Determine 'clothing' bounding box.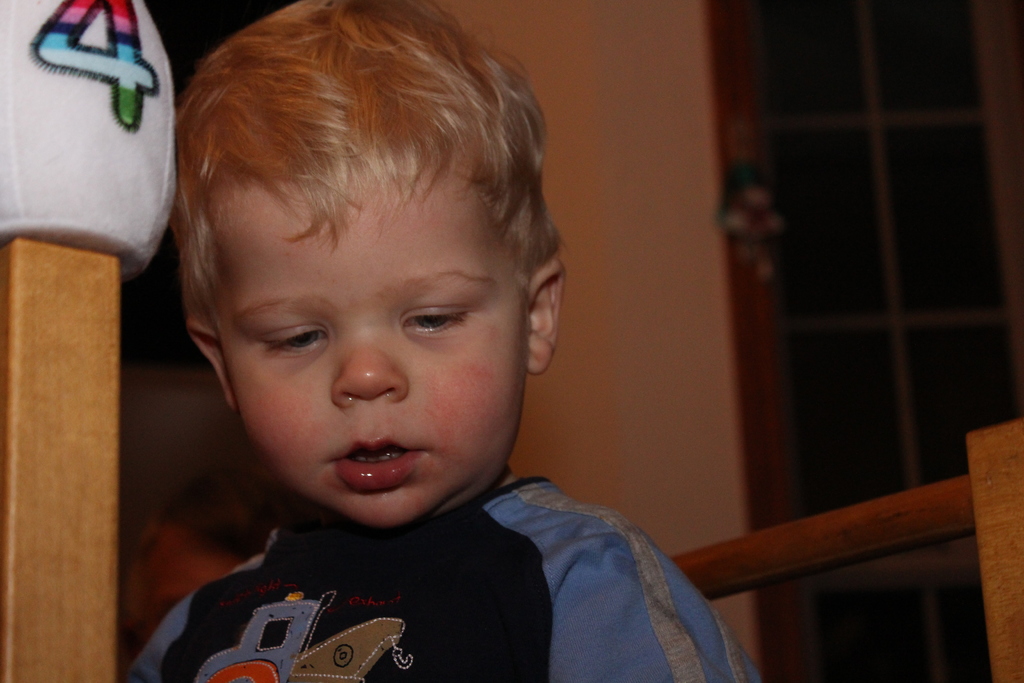
Determined: 84 441 774 670.
